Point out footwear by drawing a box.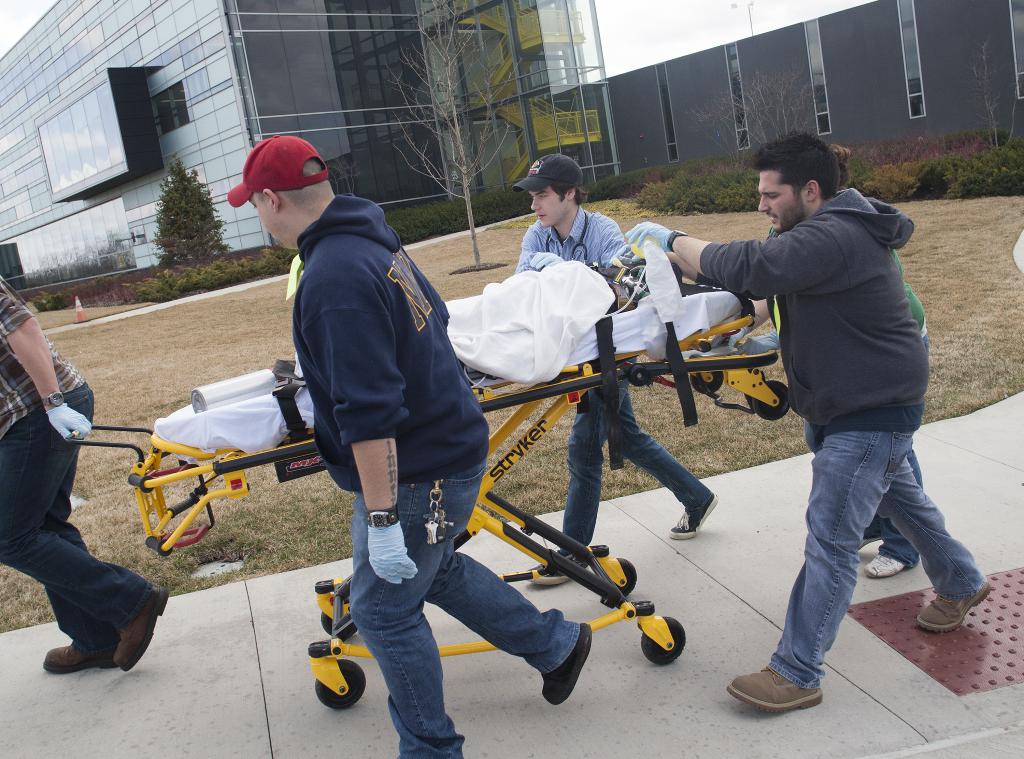
bbox(746, 656, 841, 727).
